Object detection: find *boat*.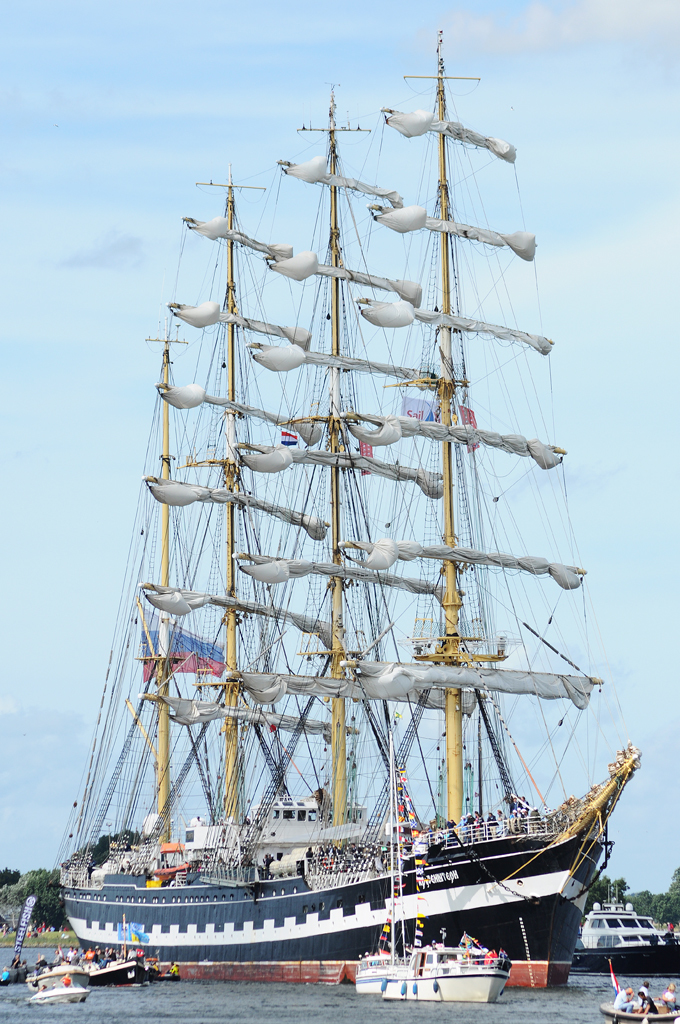
570, 872, 679, 975.
